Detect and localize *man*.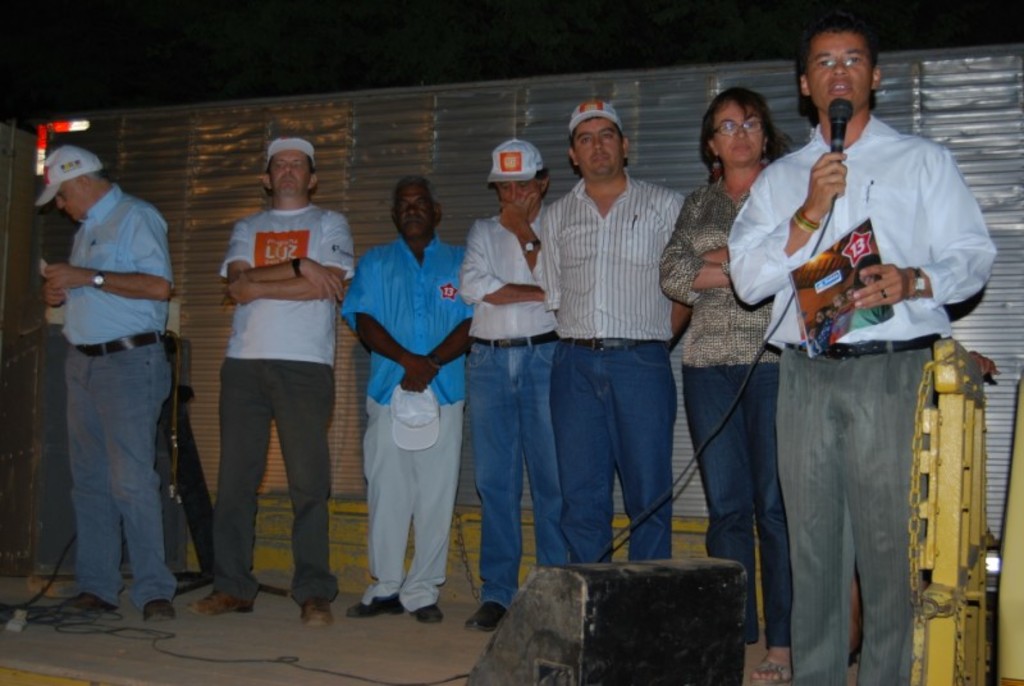
Localized at (left=33, top=145, right=177, bottom=623).
